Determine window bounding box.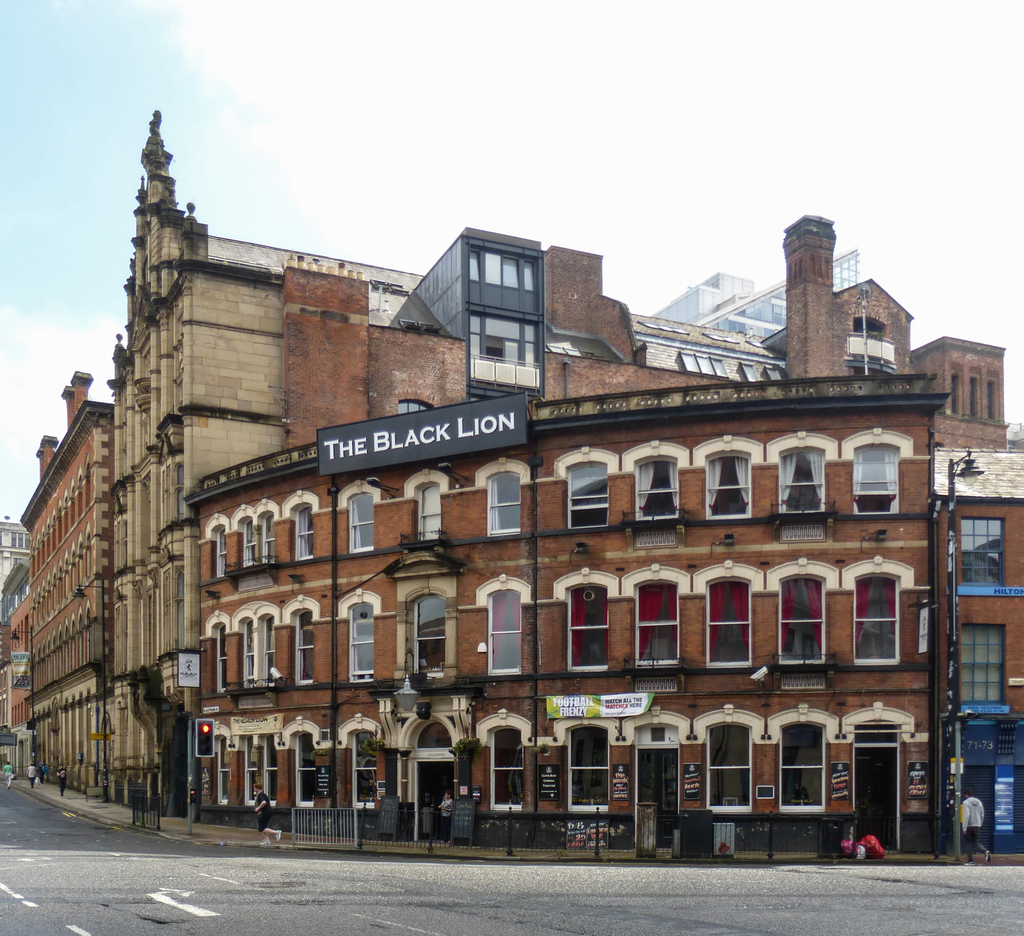
Determined: crop(338, 723, 391, 811).
